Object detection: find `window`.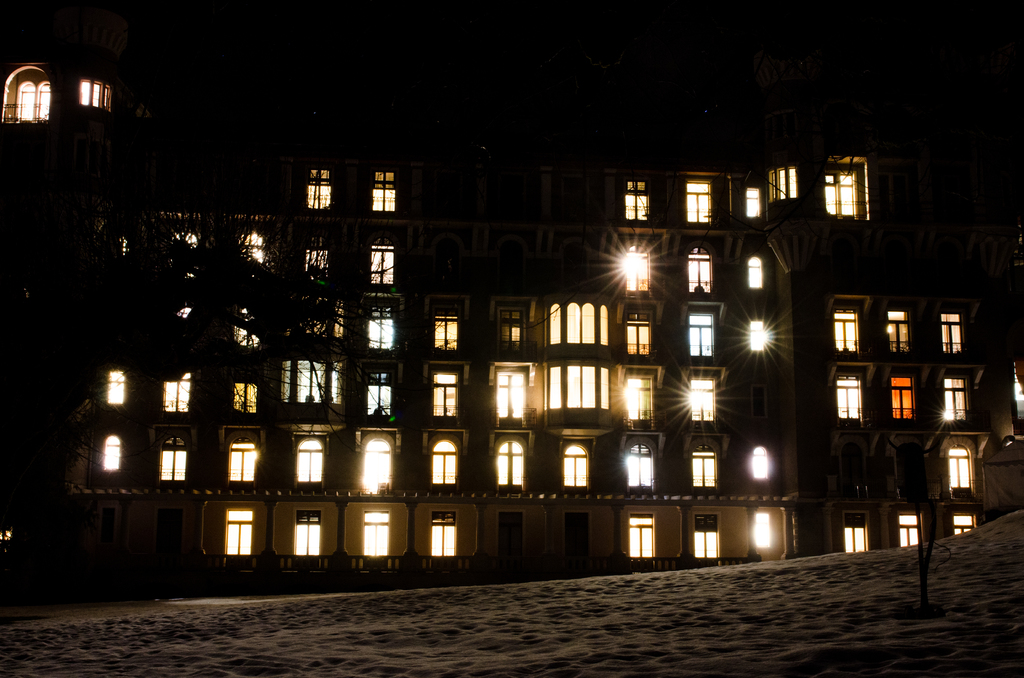
(834,373,883,421).
